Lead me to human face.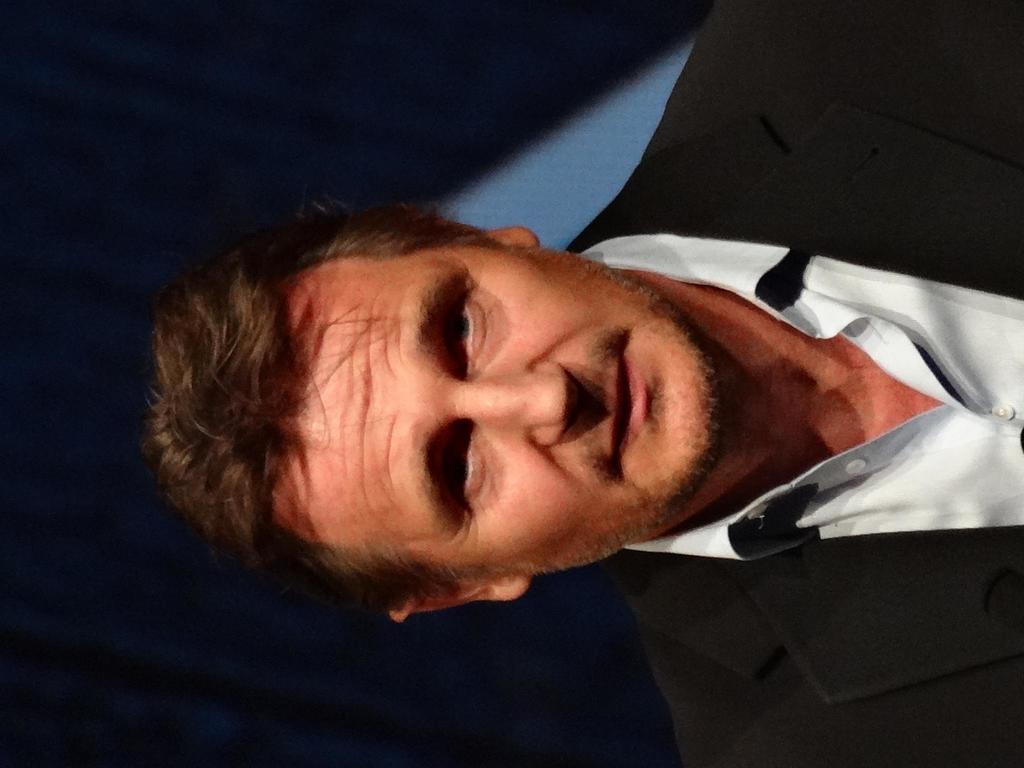
Lead to crop(266, 234, 721, 574).
